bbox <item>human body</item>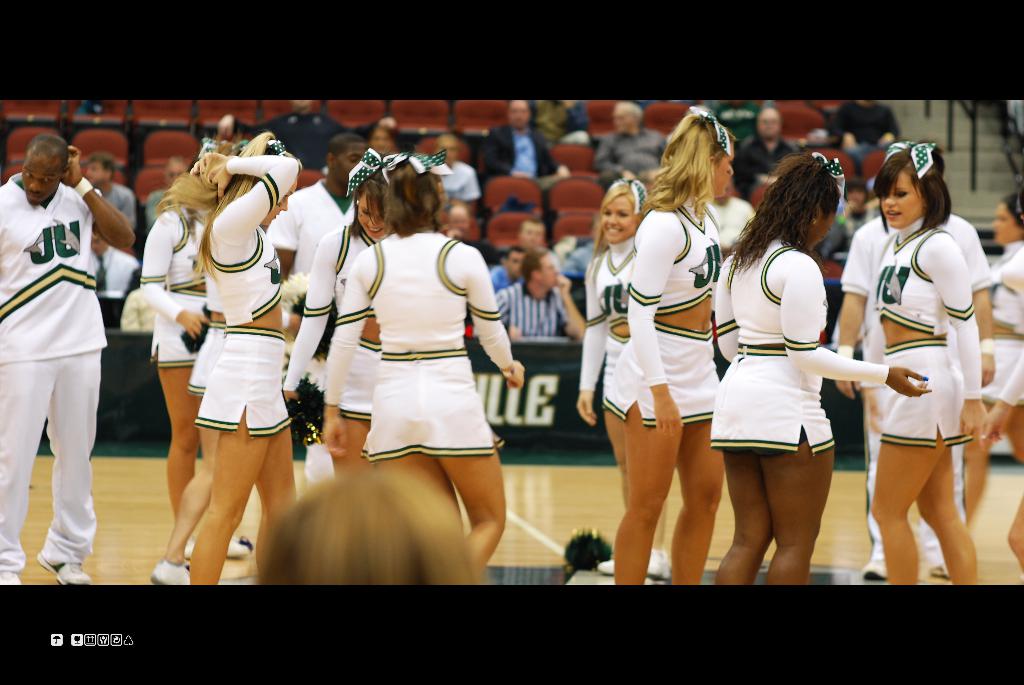
l=718, t=171, r=868, b=592
